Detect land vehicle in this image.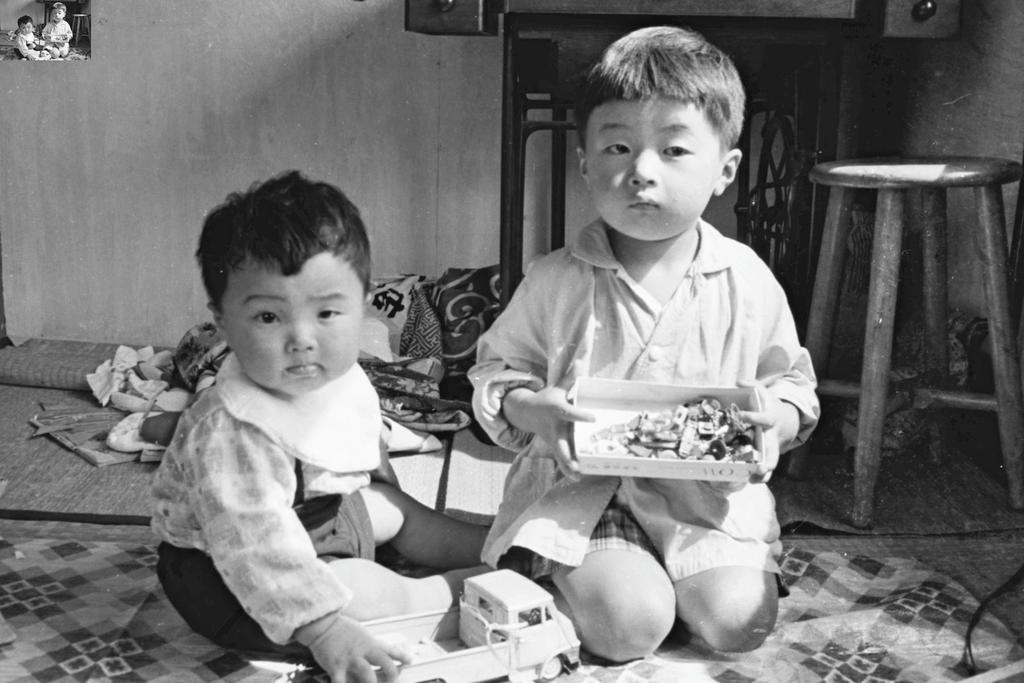
Detection: box=[316, 568, 582, 682].
